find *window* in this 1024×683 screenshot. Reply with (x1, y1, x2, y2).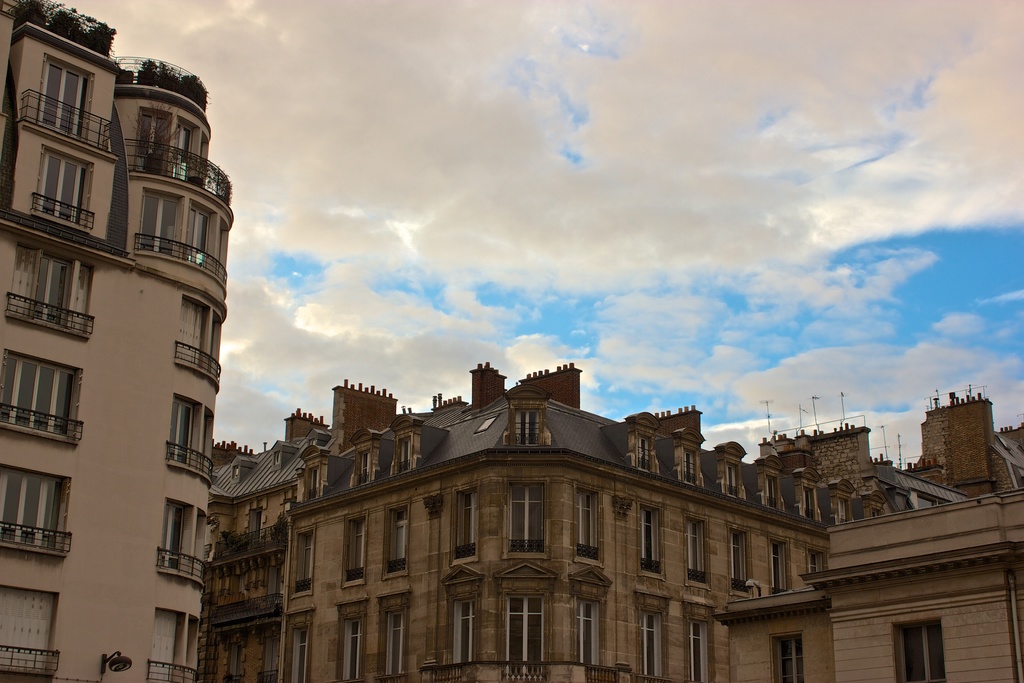
(449, 481, 481, 573).
